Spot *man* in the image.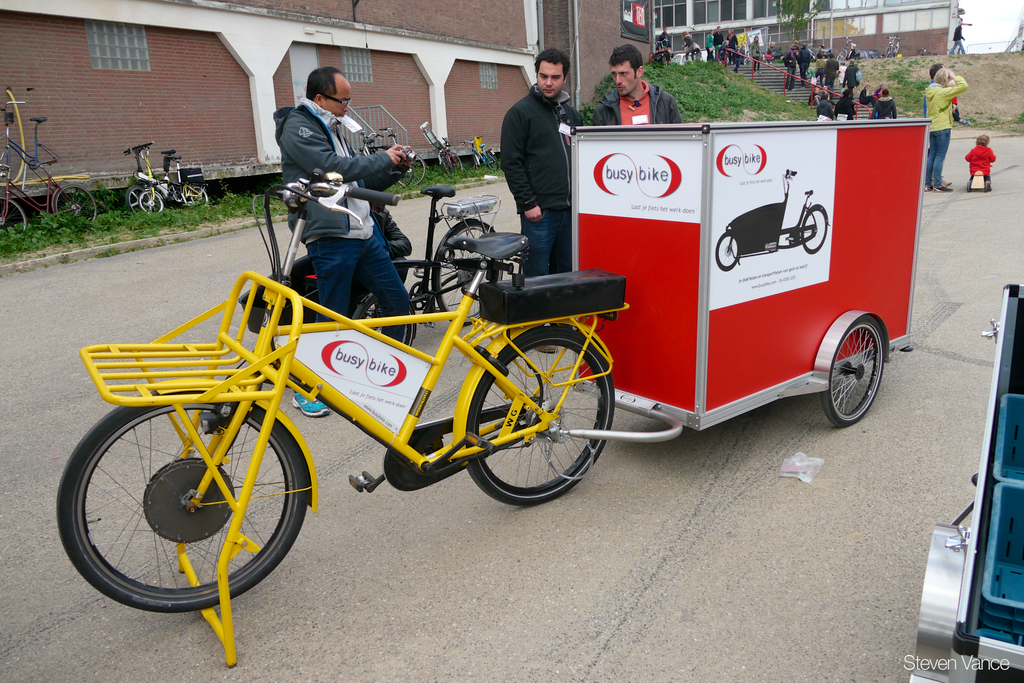
*man* found at (left=925, top=63, right=948, bottom=186).
